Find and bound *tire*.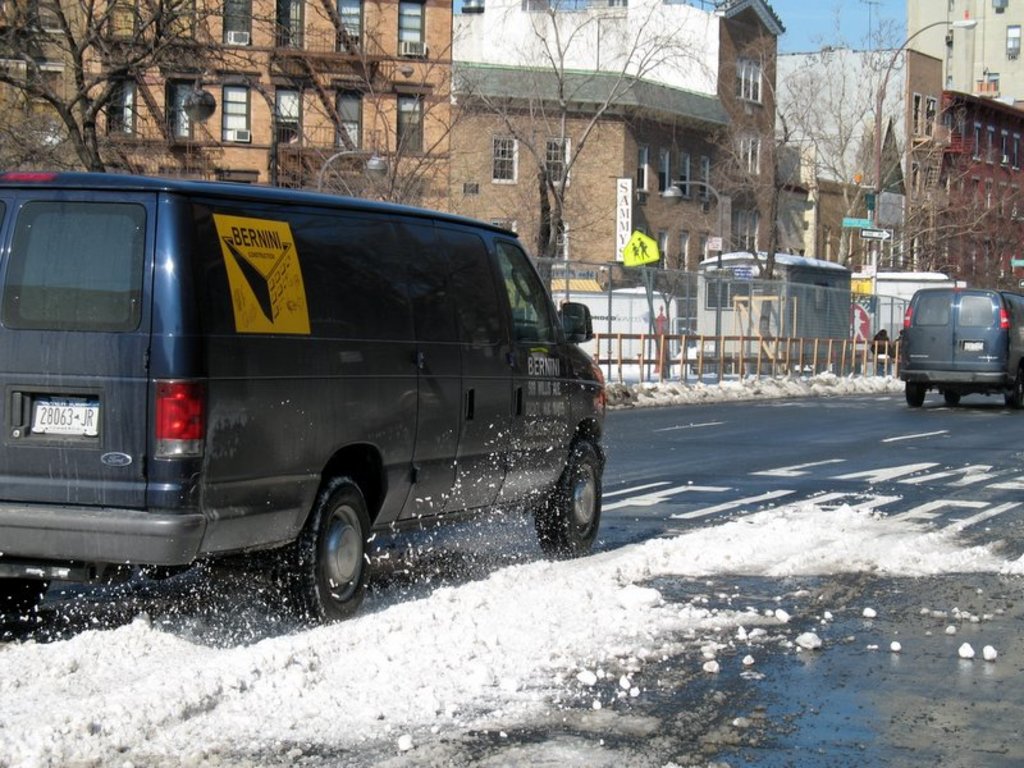
Bound: 280:471:378:621.
